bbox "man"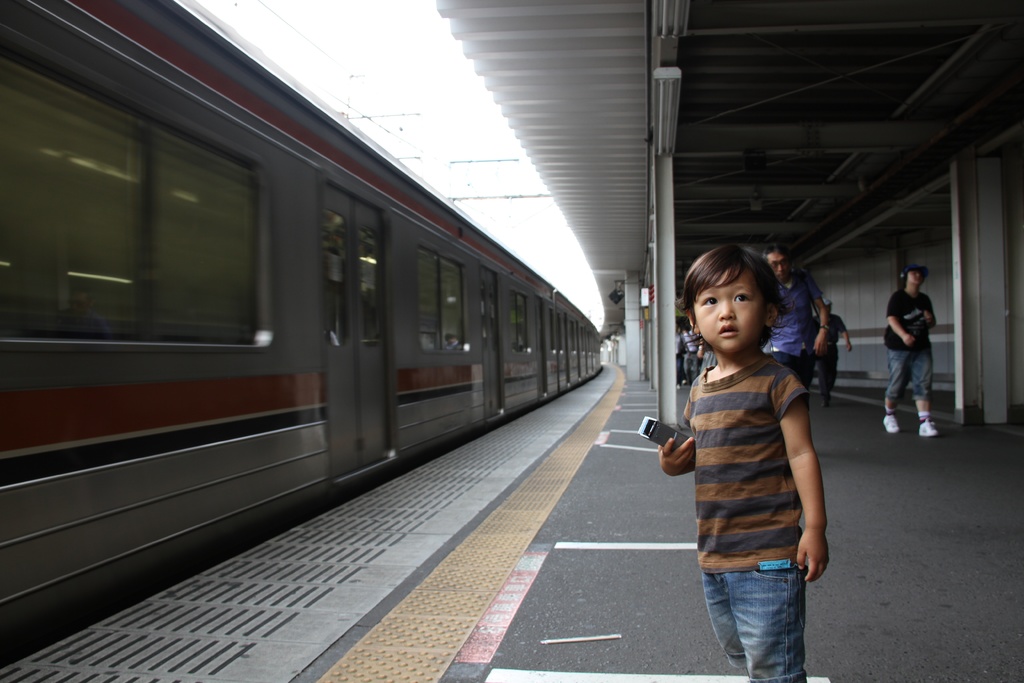
box(782, 295, 852, 409)
